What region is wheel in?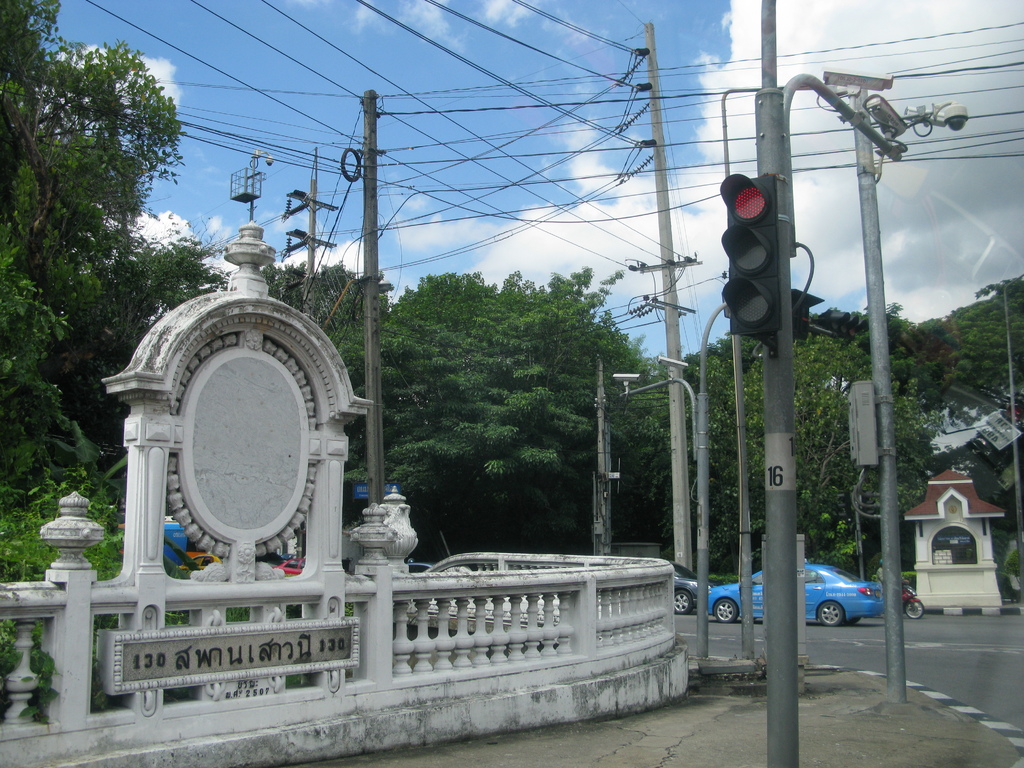
bbox=(815, 600, 845, 627).
